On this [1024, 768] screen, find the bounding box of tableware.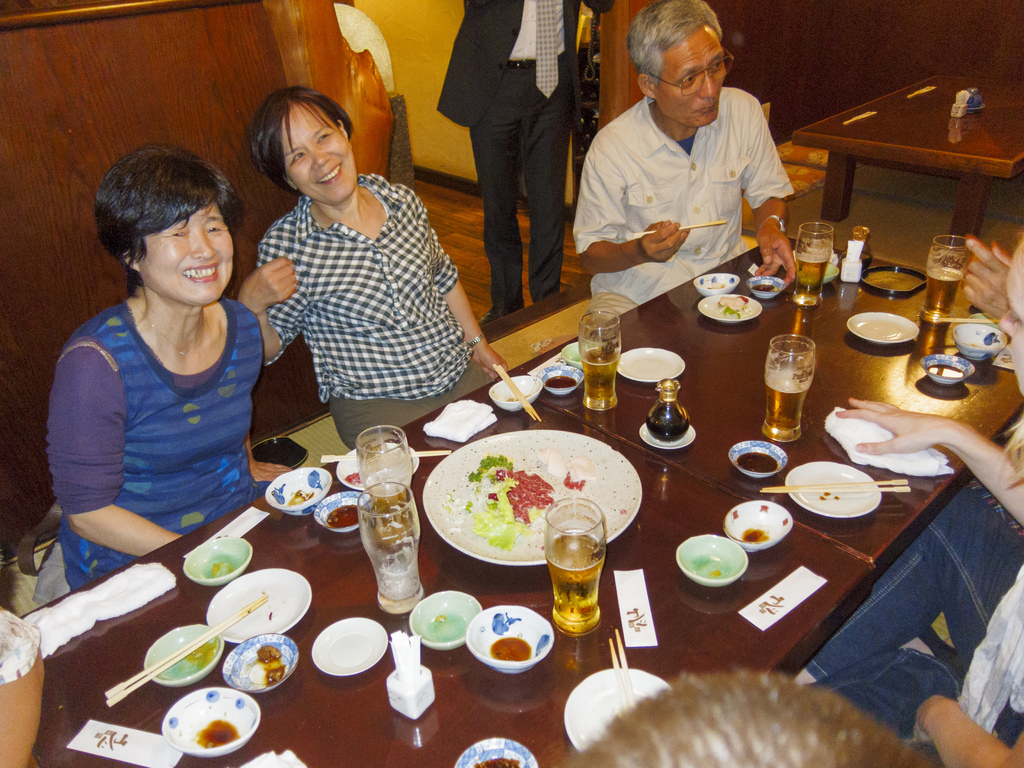
Bounding box: x1=578, y1=305, x2=623, y2=410.
